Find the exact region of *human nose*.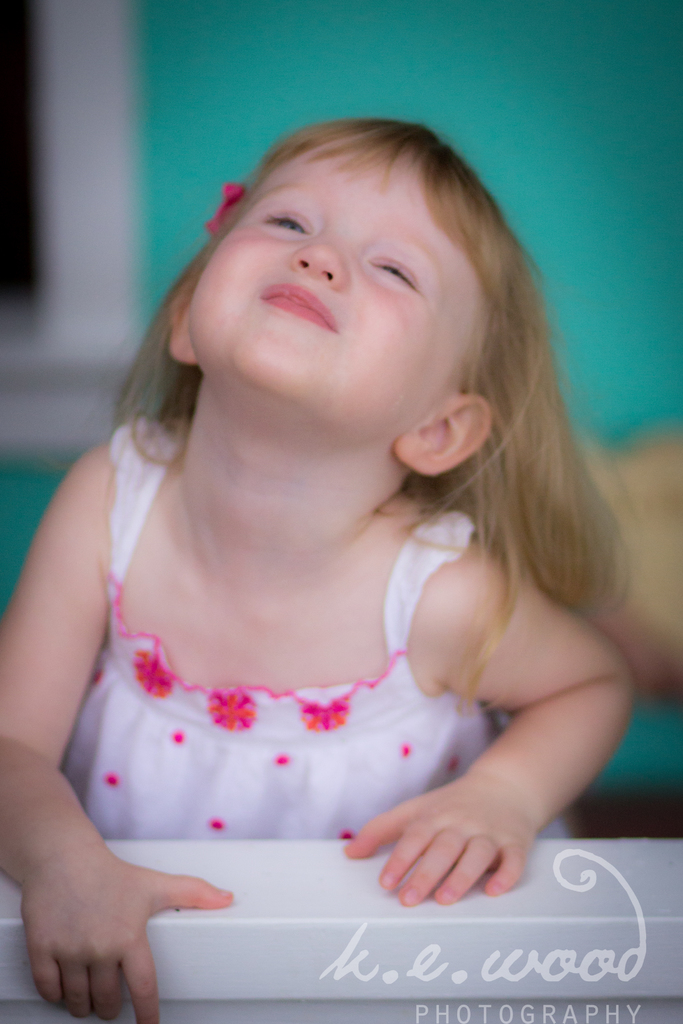
Exact region: (289,225,358,287).
